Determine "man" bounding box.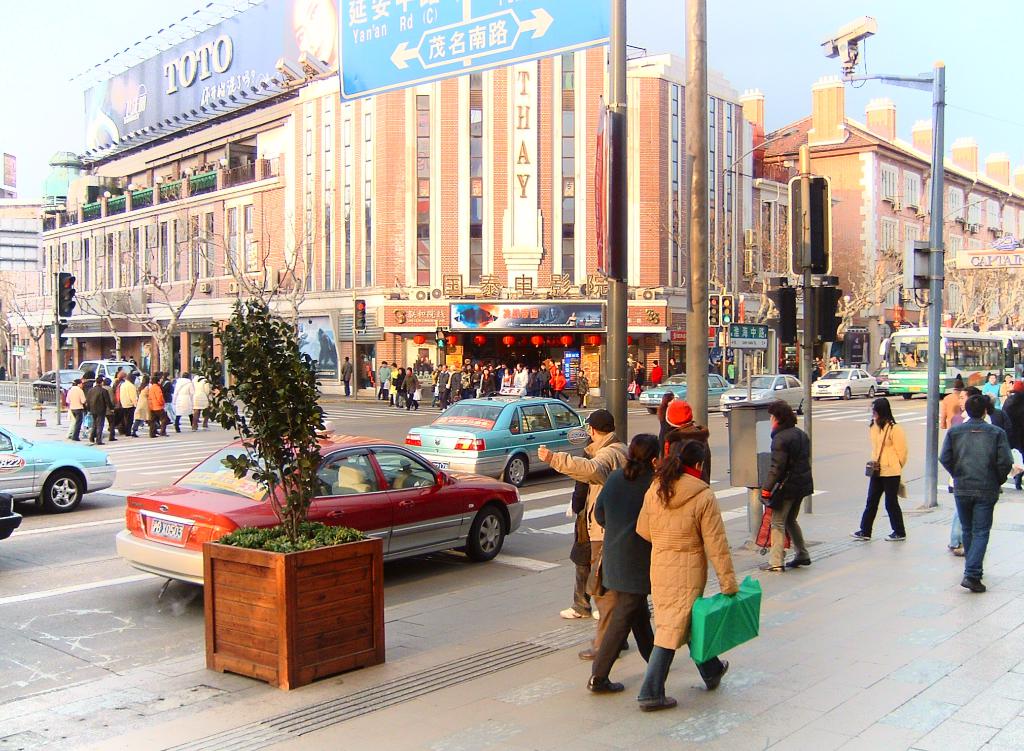
Determined: select_region(760, 400, 813, 574).
